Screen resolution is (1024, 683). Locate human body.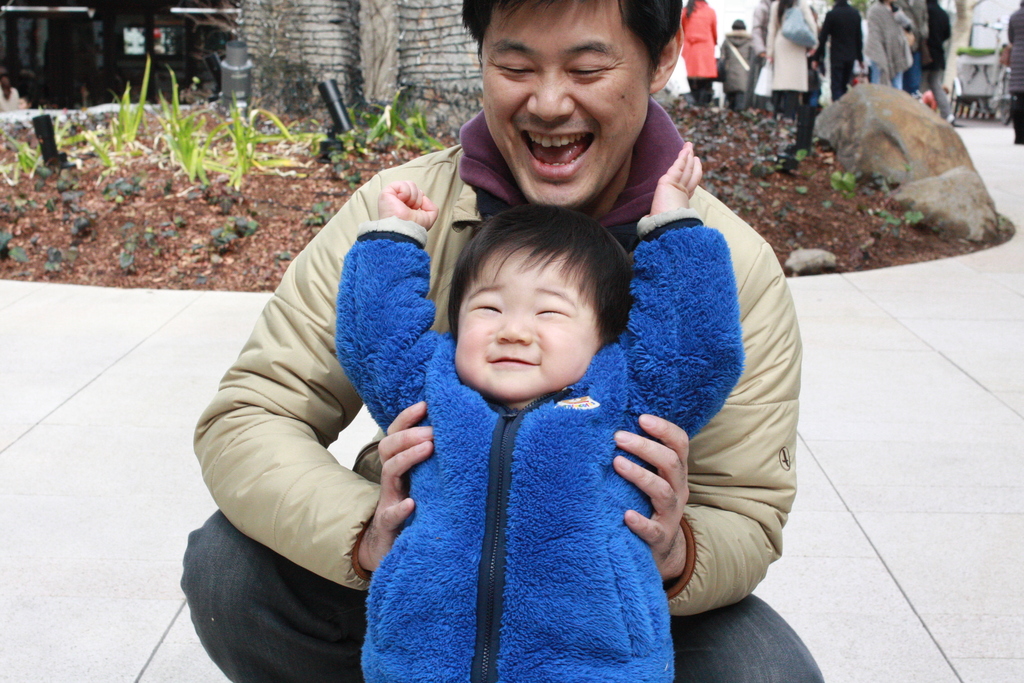
detection(767, 0, 815, 122).
